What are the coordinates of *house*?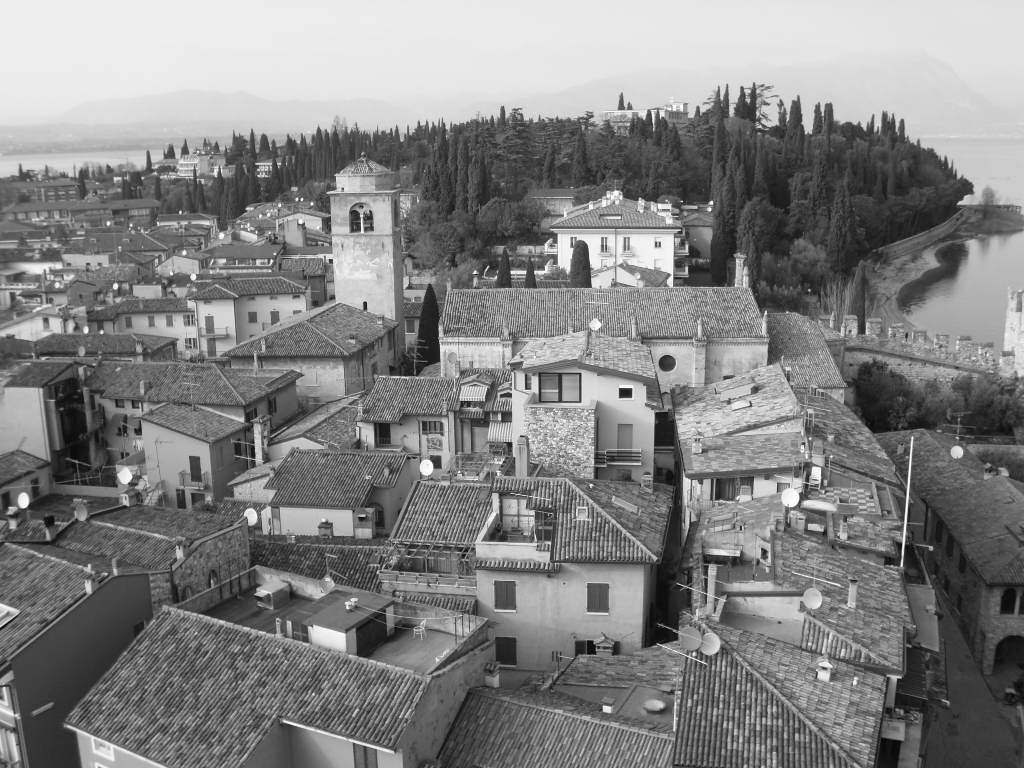
[298,566,461,753].
